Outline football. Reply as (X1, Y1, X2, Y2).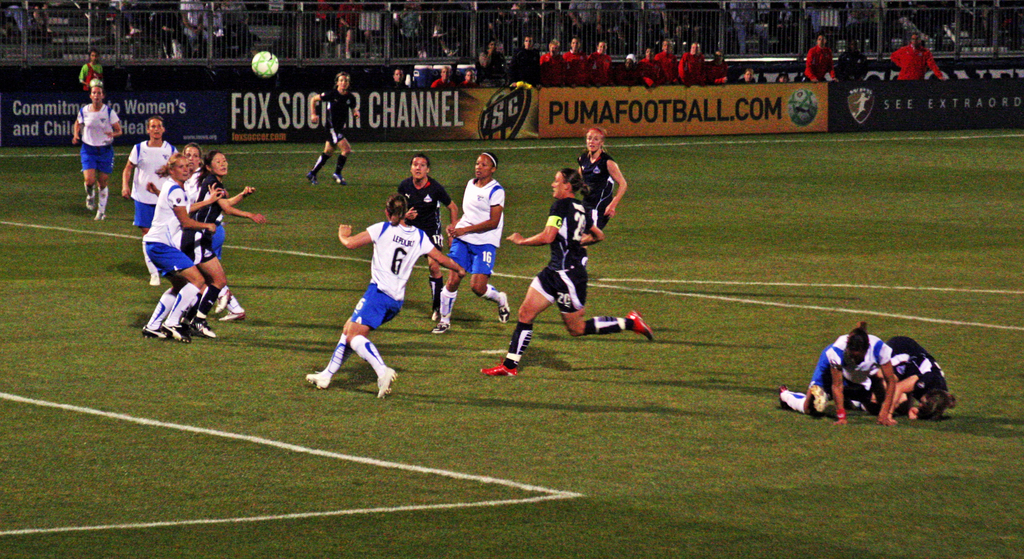
(248, 47, 277, 77).
